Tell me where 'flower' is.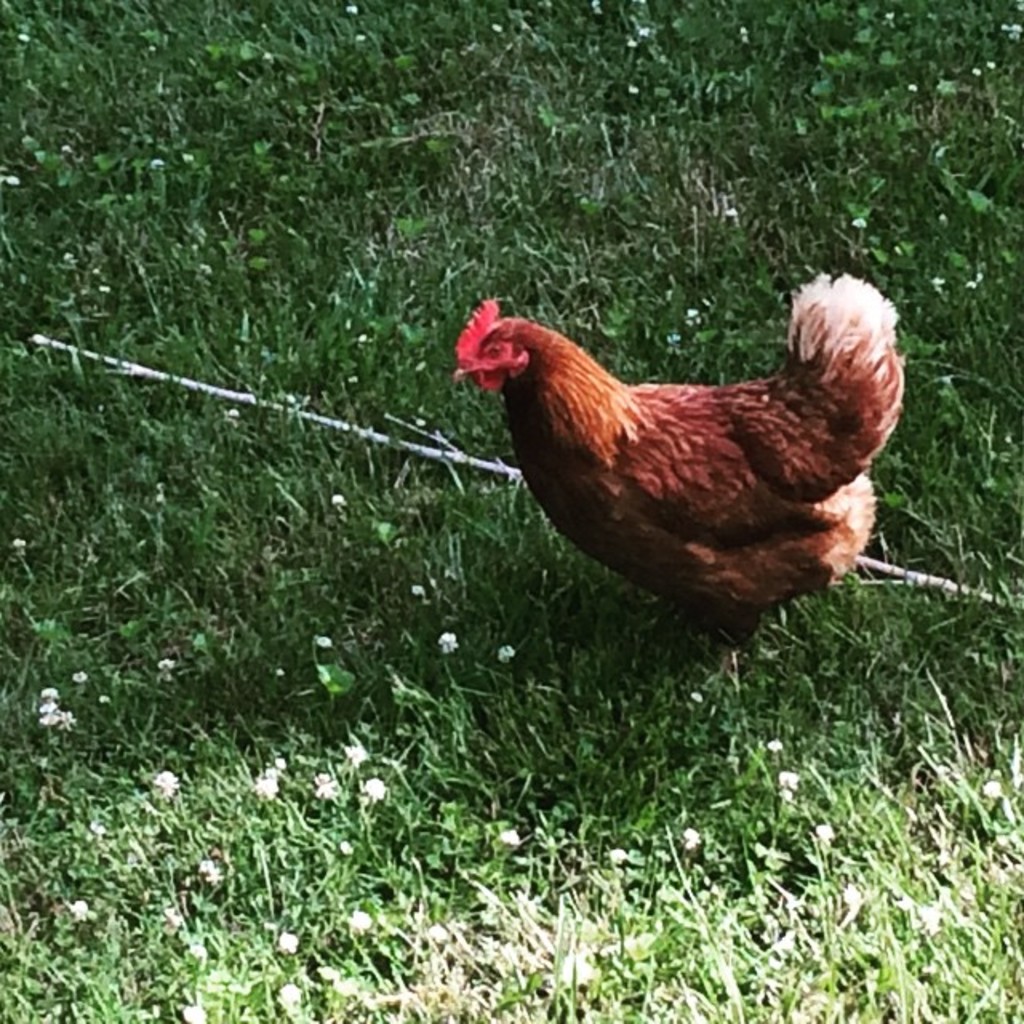
'flower' is at detection(595, 6, 602, 13).
